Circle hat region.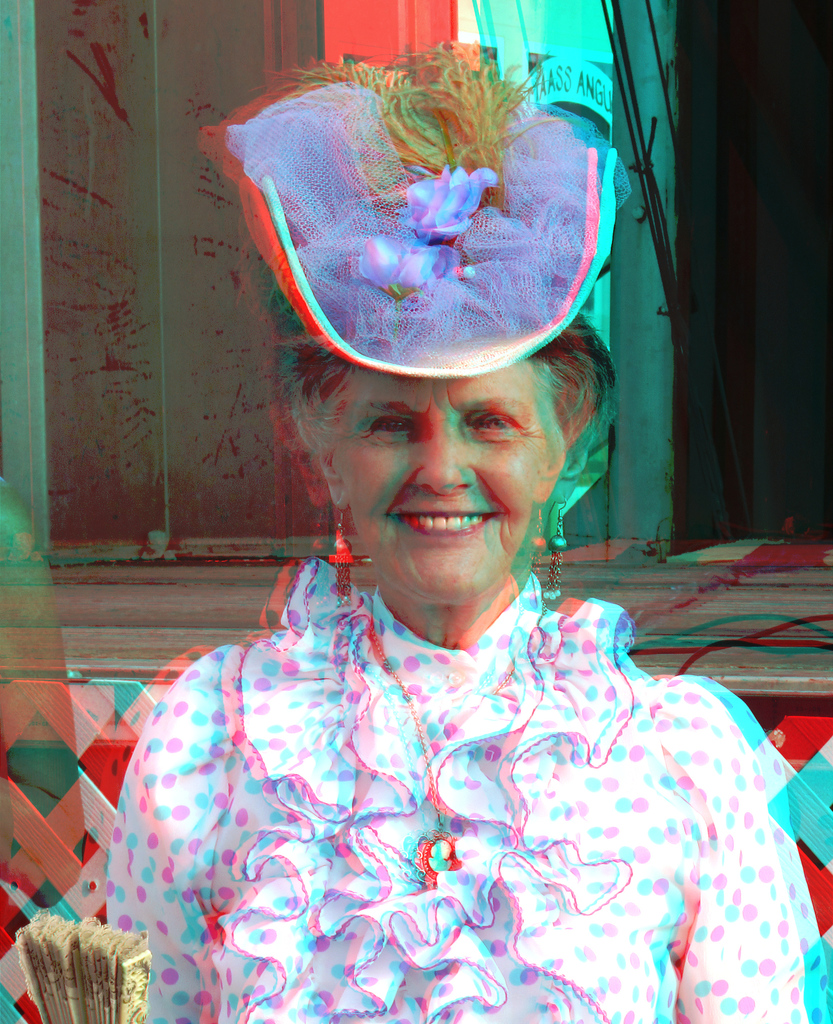
Region: Rect(197, 34, 629, 371).
